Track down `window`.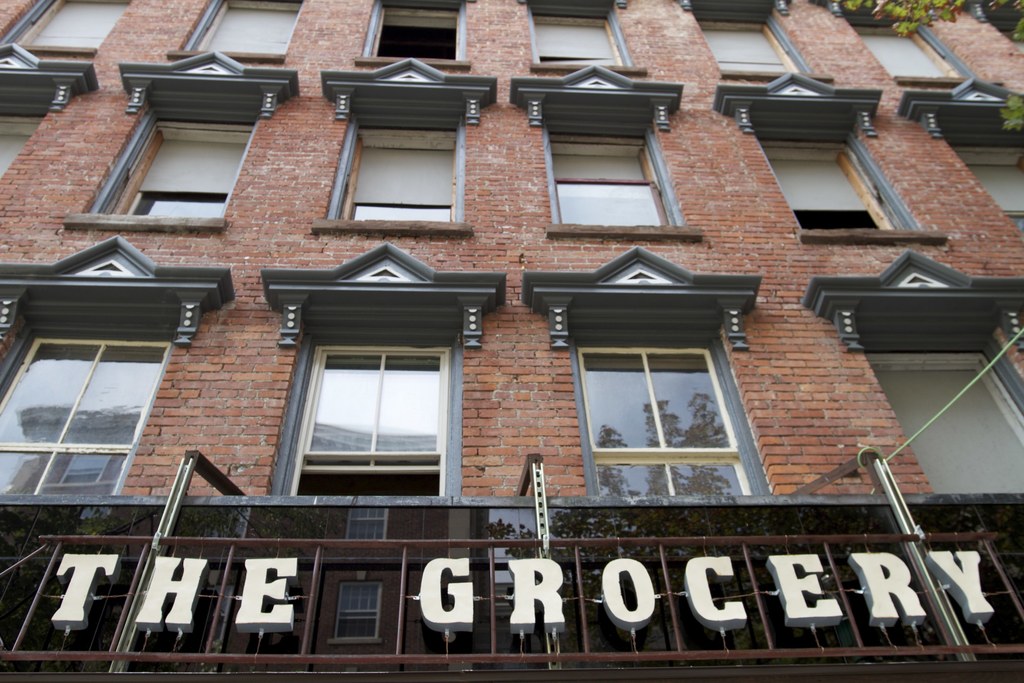
Tracked to <box>714,70,947,243</box>.
